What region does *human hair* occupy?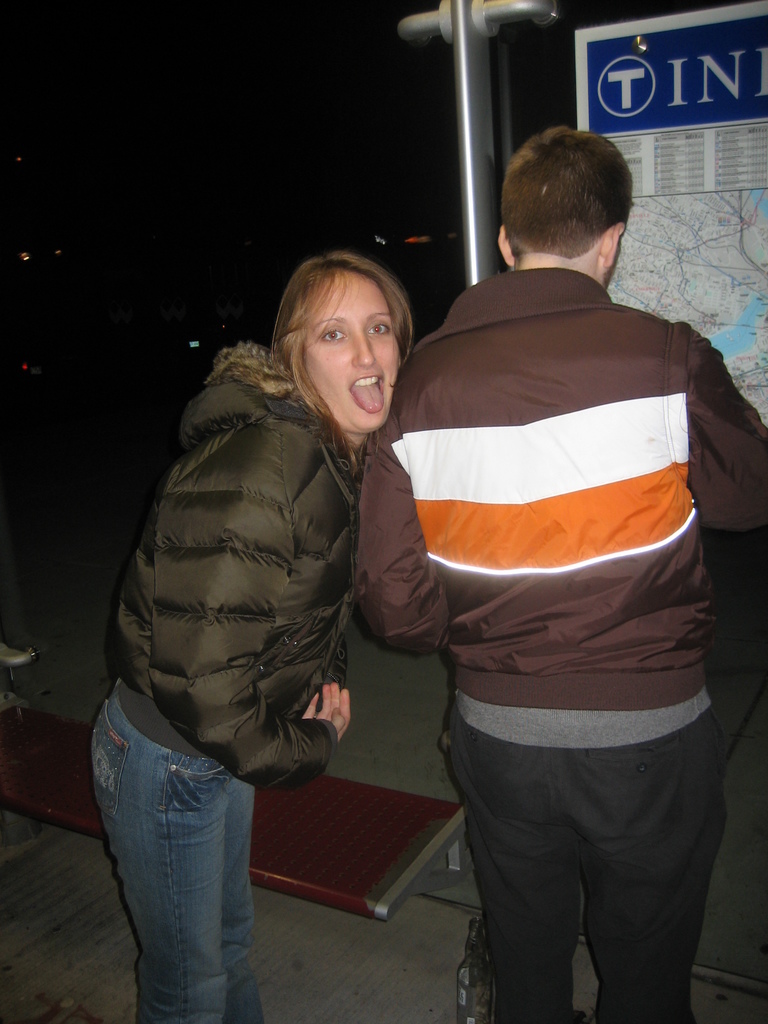
(499,120,632,255).
